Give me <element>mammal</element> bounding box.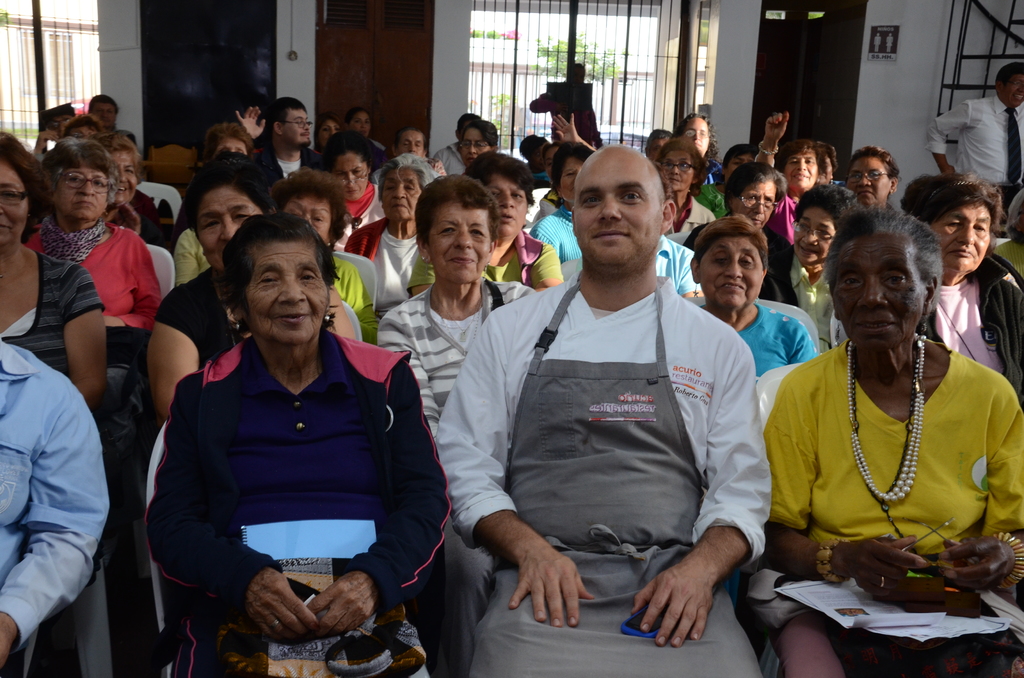
rect(698, 141, 761, 219).
